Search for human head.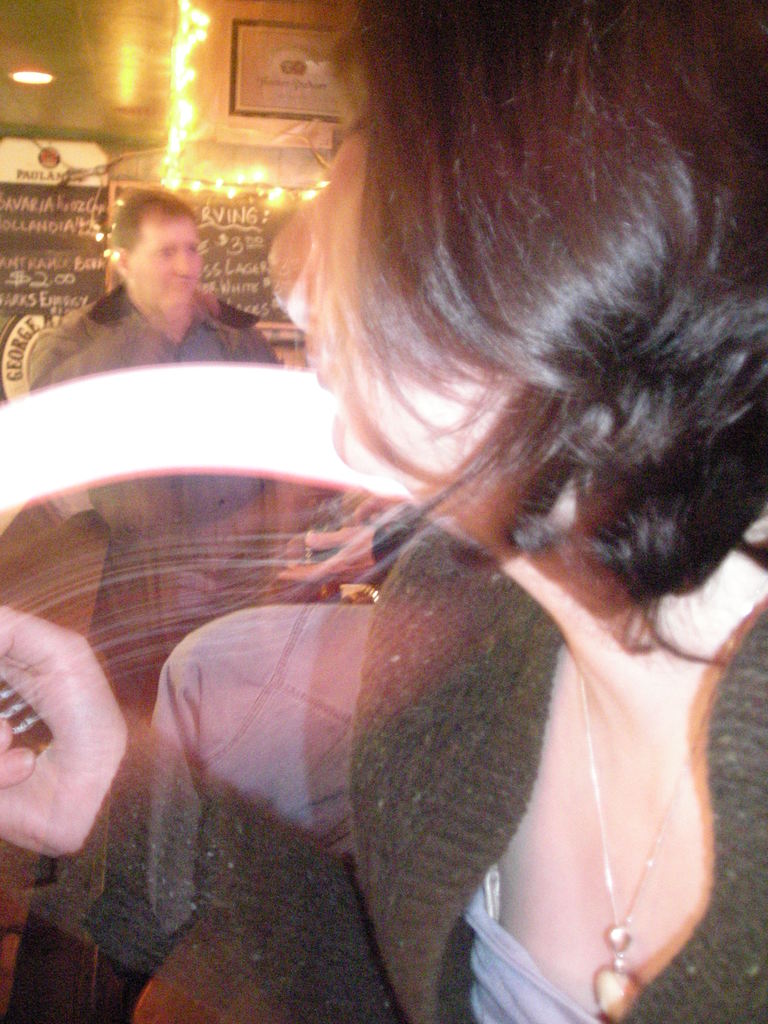
Found at 99, 181, 207, 295.
